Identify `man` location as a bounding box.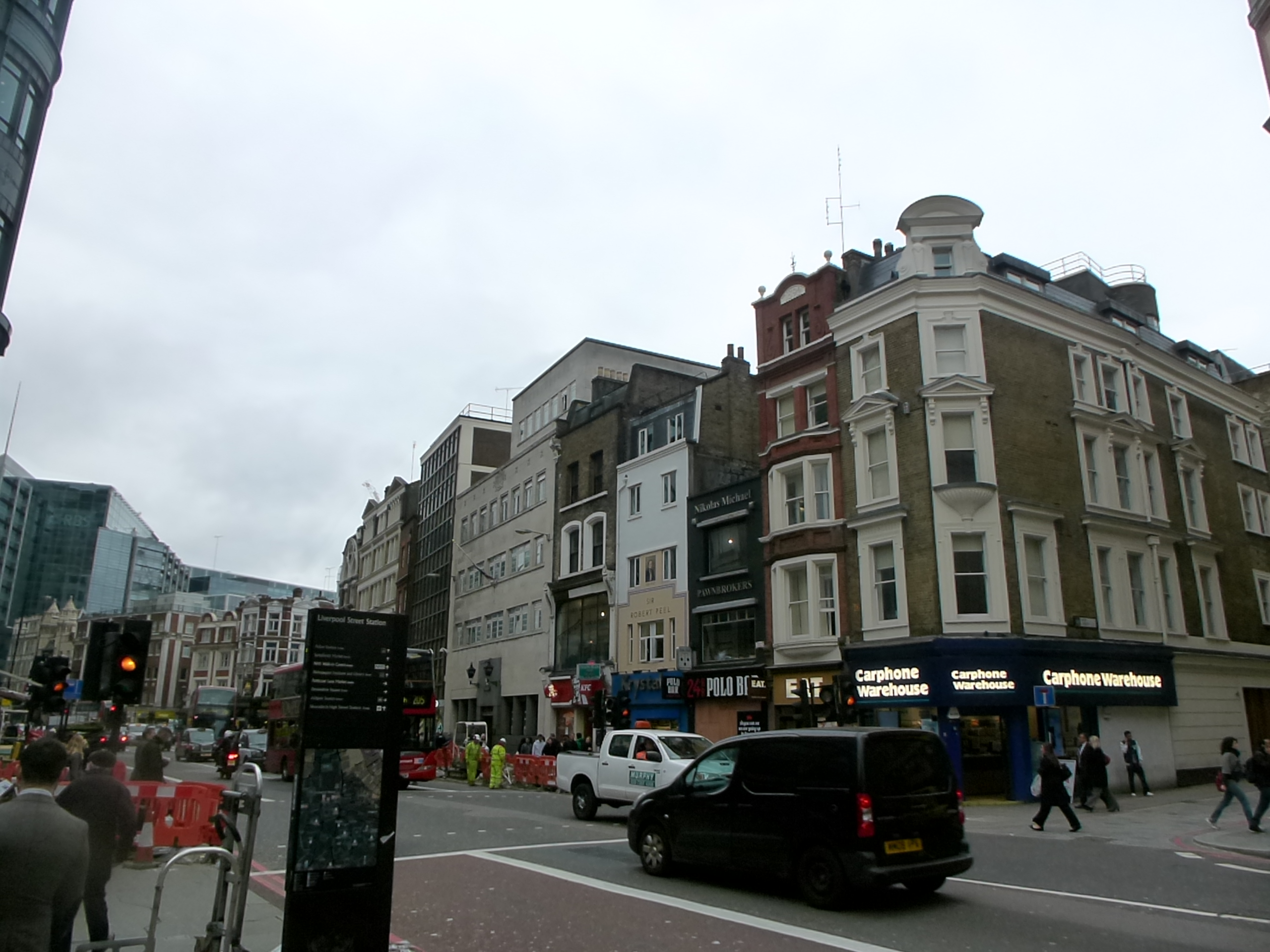
26/371/69/472.
